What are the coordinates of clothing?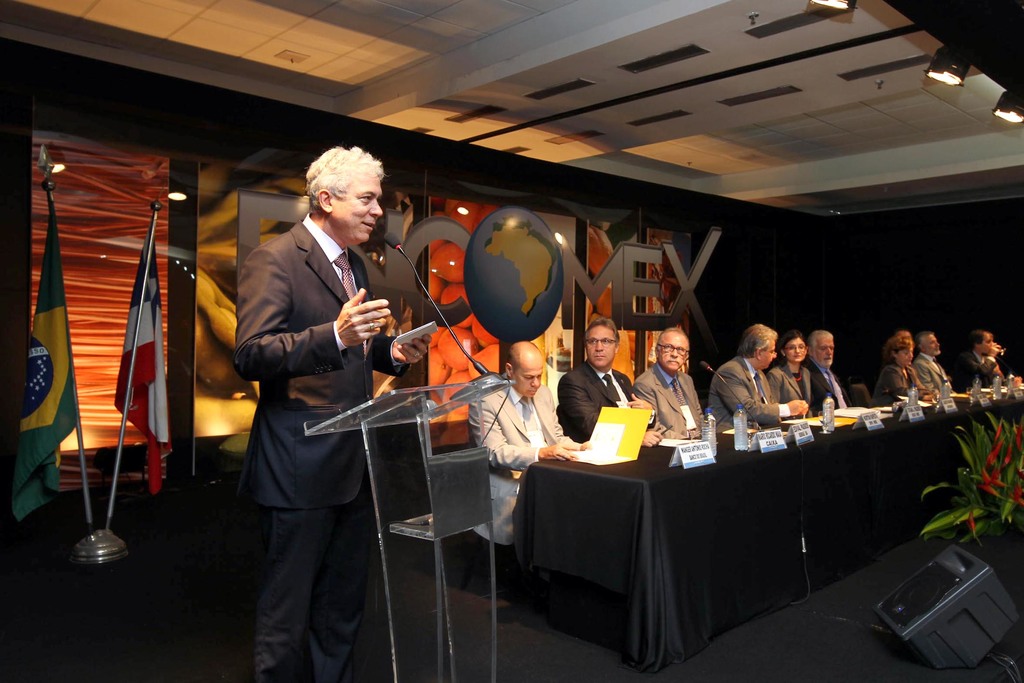
[966, 350, 1005, 390].
